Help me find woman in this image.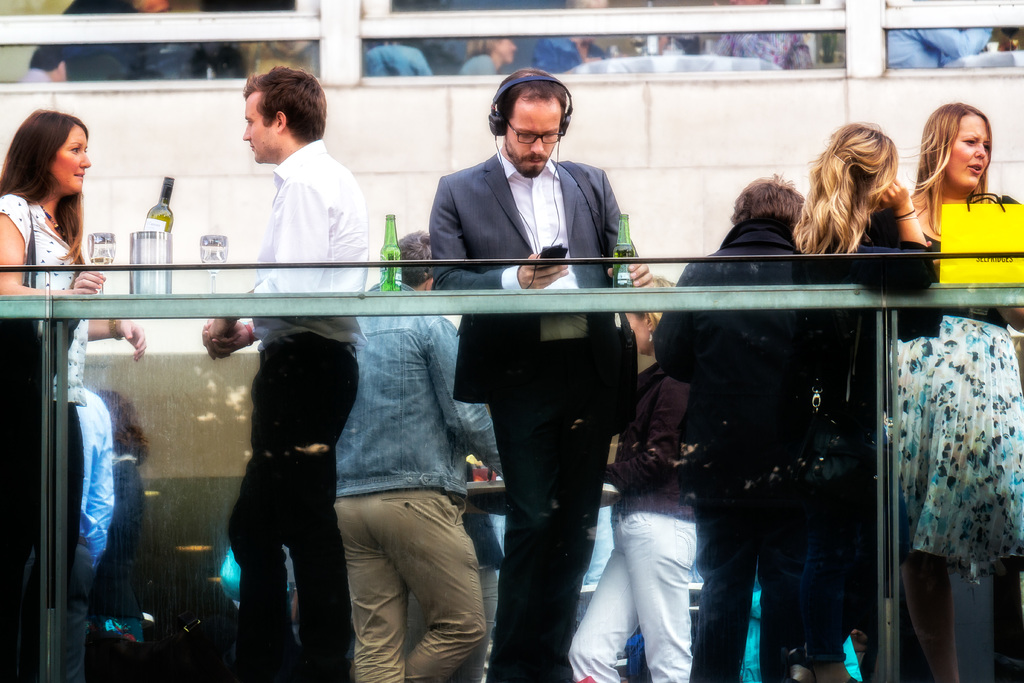
Found it: [790,124,934,682].
